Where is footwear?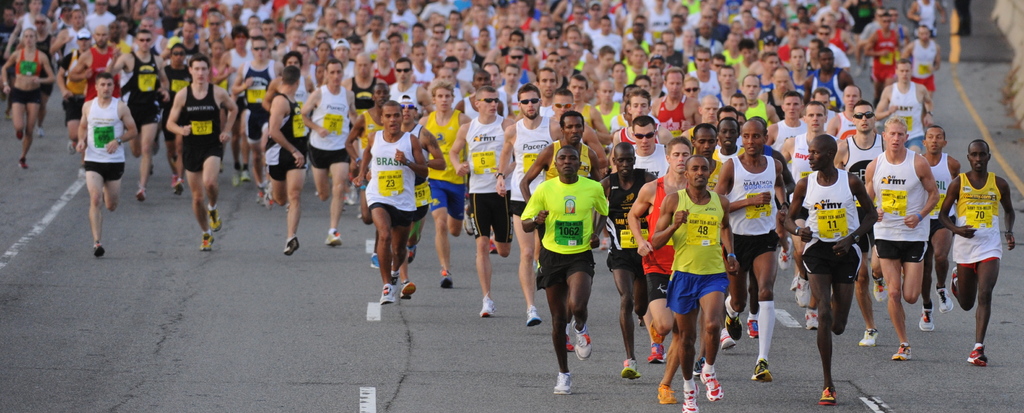
box=[477, 294, 496, 318].
